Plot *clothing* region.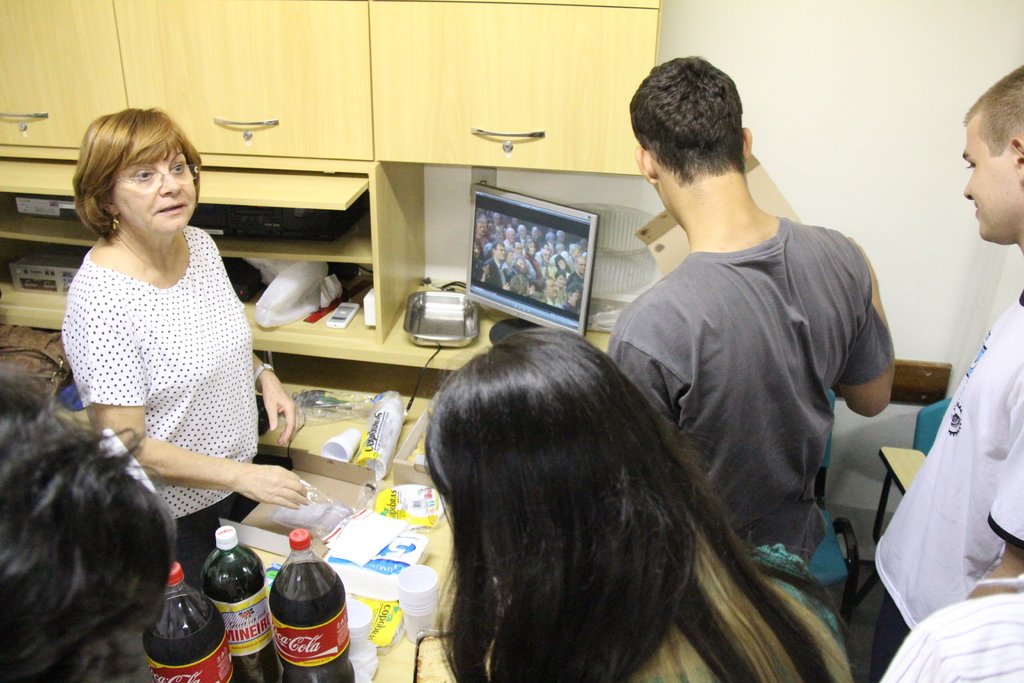
Plotted at box(872, 291, 1023, 682).
